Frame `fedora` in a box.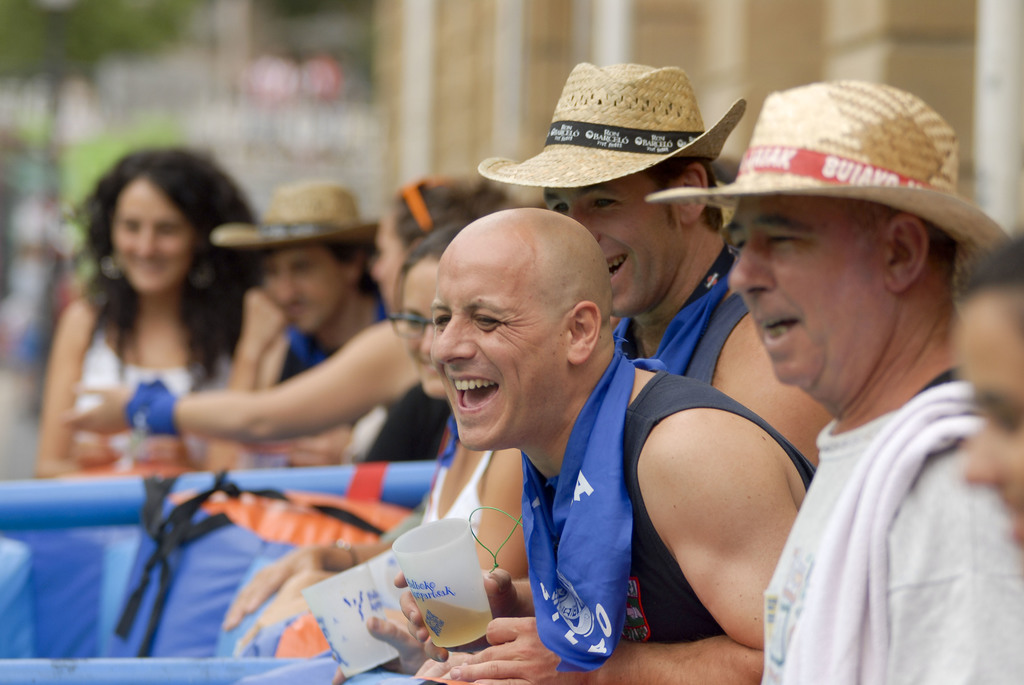
<box>644,79,1004,288</box>.
